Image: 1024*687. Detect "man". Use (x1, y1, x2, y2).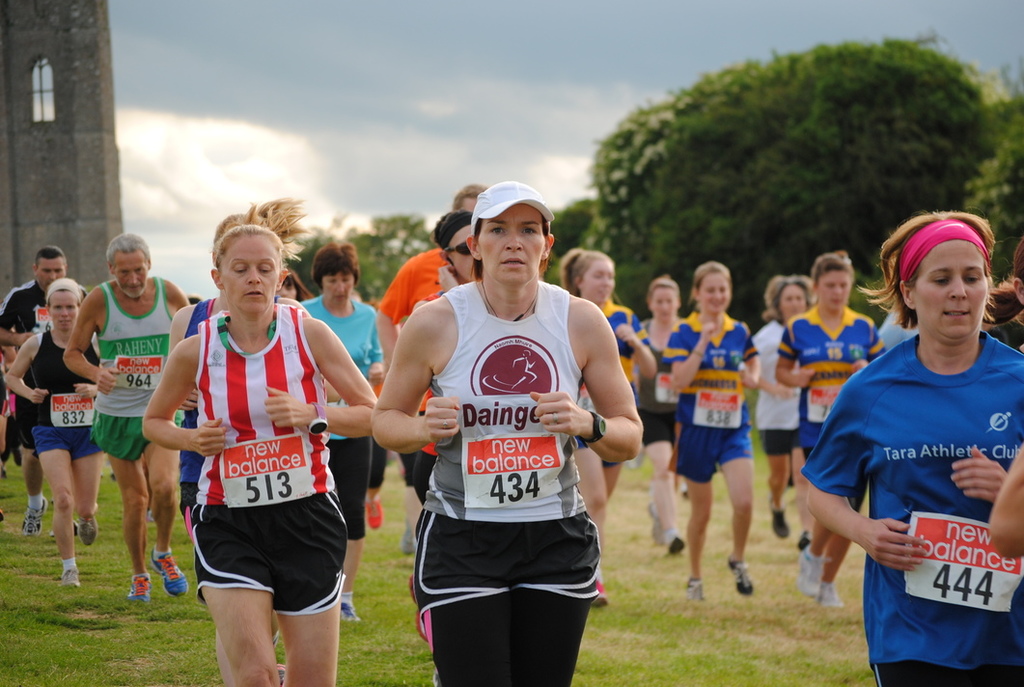
(64, 234, 188, 605).
